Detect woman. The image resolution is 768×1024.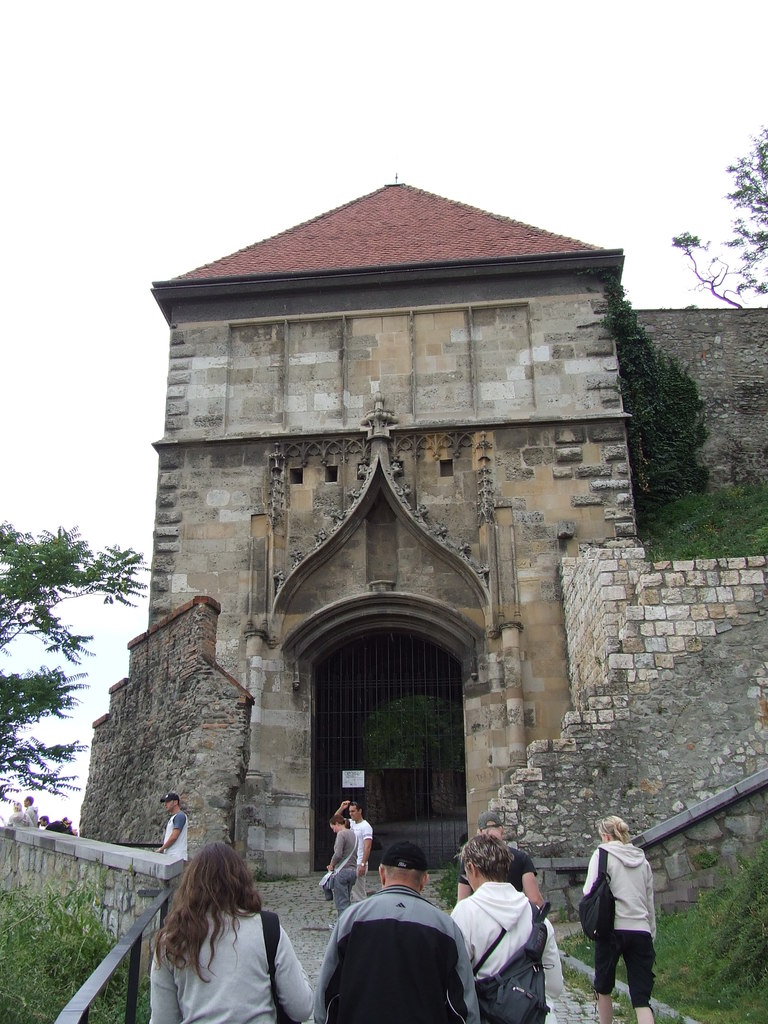
321,813,363,933.
